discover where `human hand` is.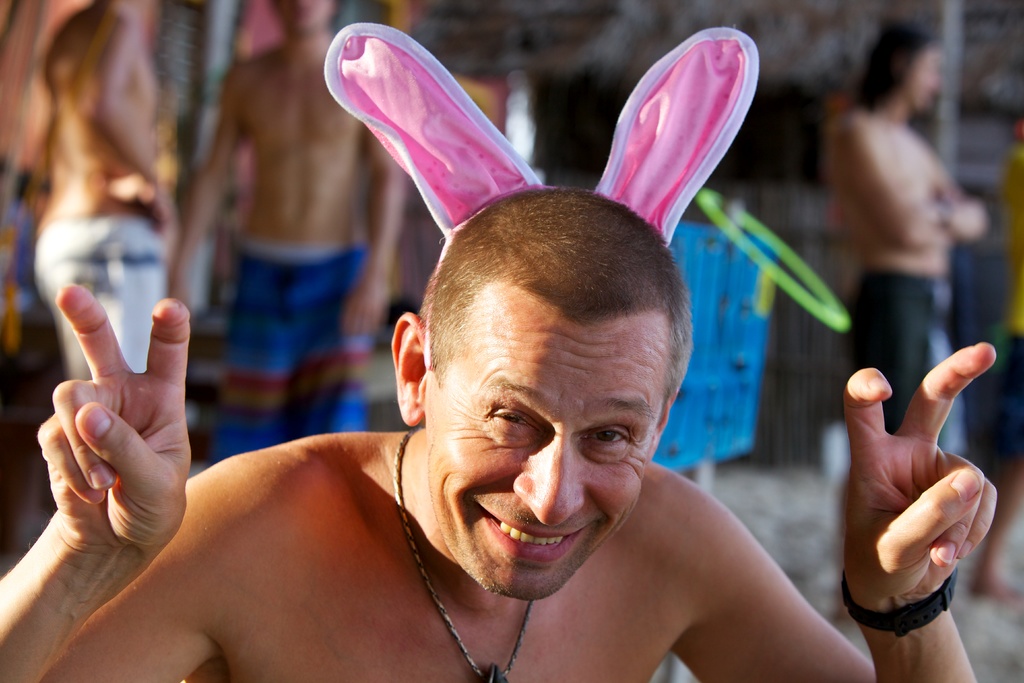
Discovered at [825, 356, 1000, 646].
